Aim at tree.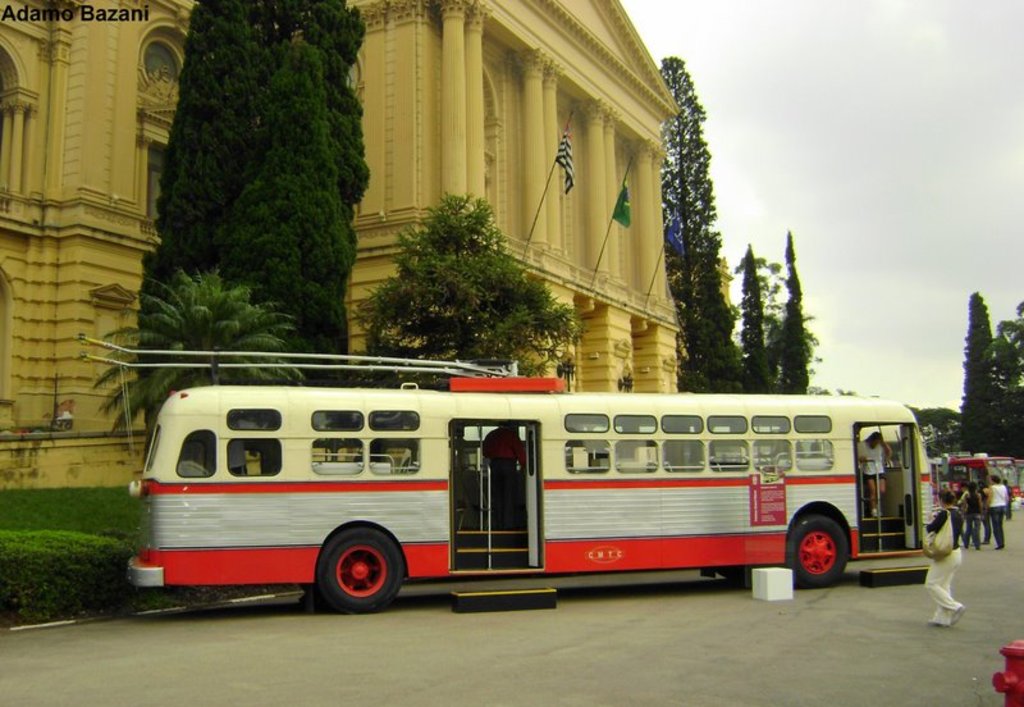
Aimed at select_region(905, 400, 959, 455).
